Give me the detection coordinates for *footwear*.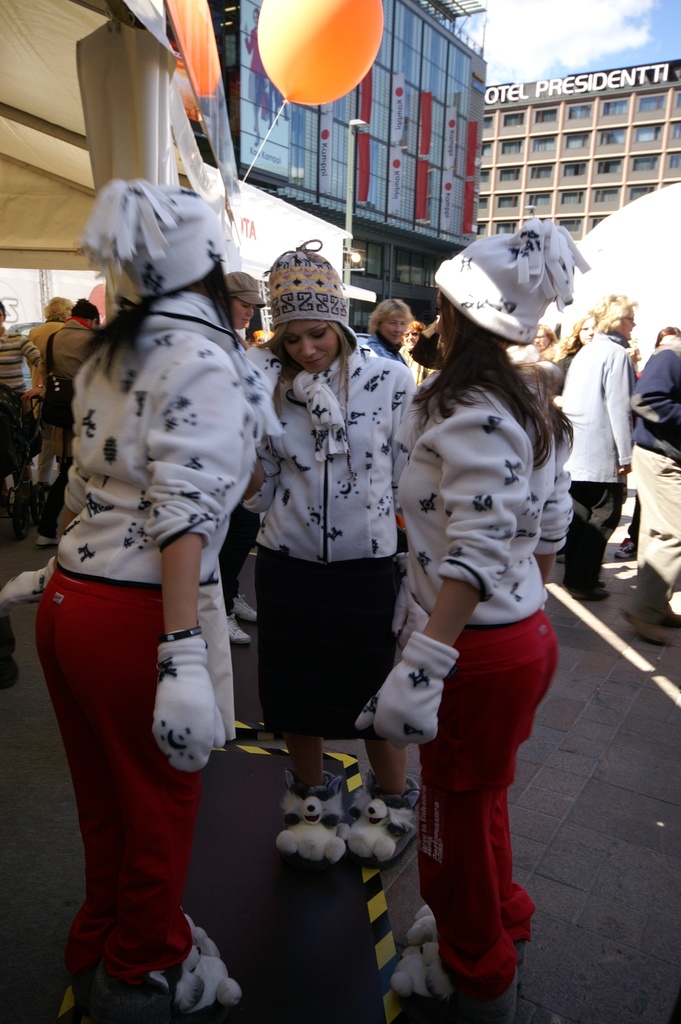
box(394, 943, 445, 1002).
